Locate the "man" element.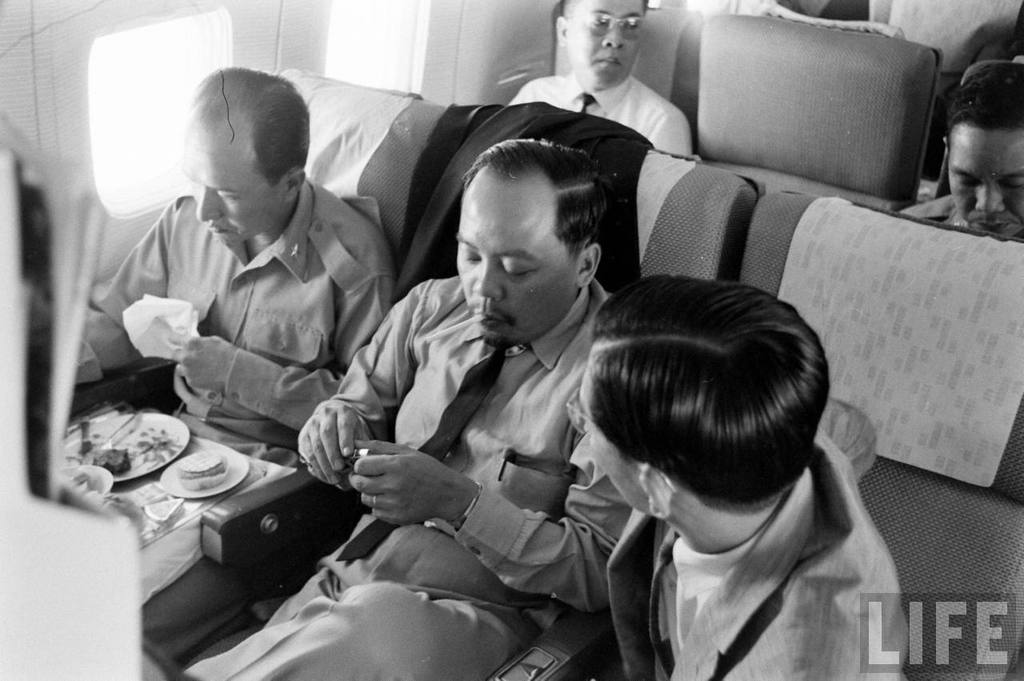
Element bbox: {"x1": 509, "y1": 0, "x2": 694, "y2": 158}.
